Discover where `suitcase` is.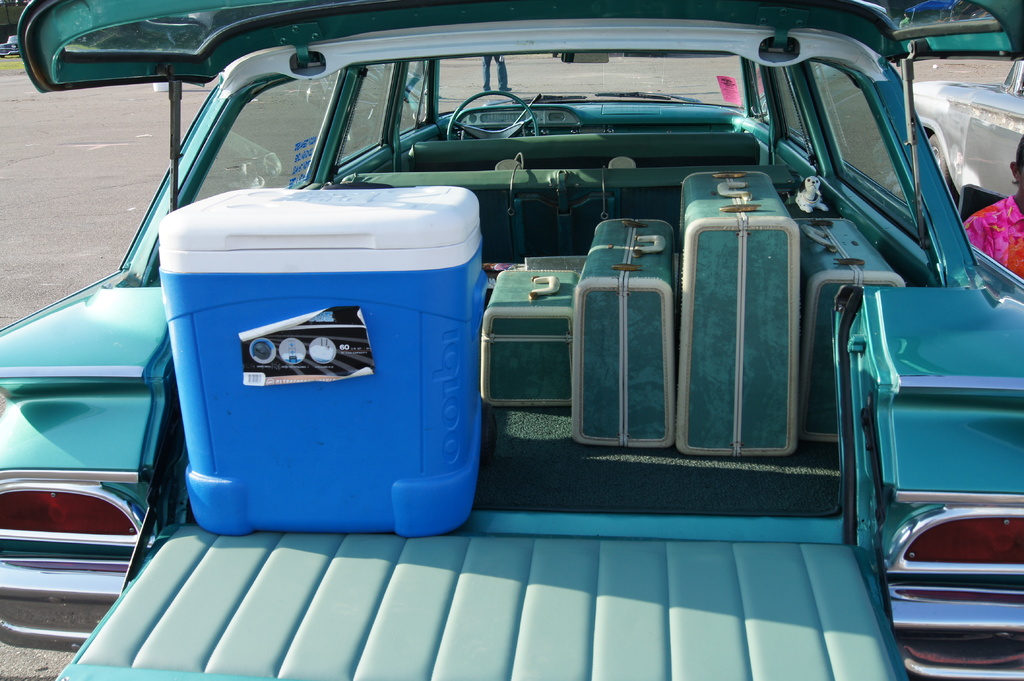
Discovered at Rect(803, 212, 911, 444).
